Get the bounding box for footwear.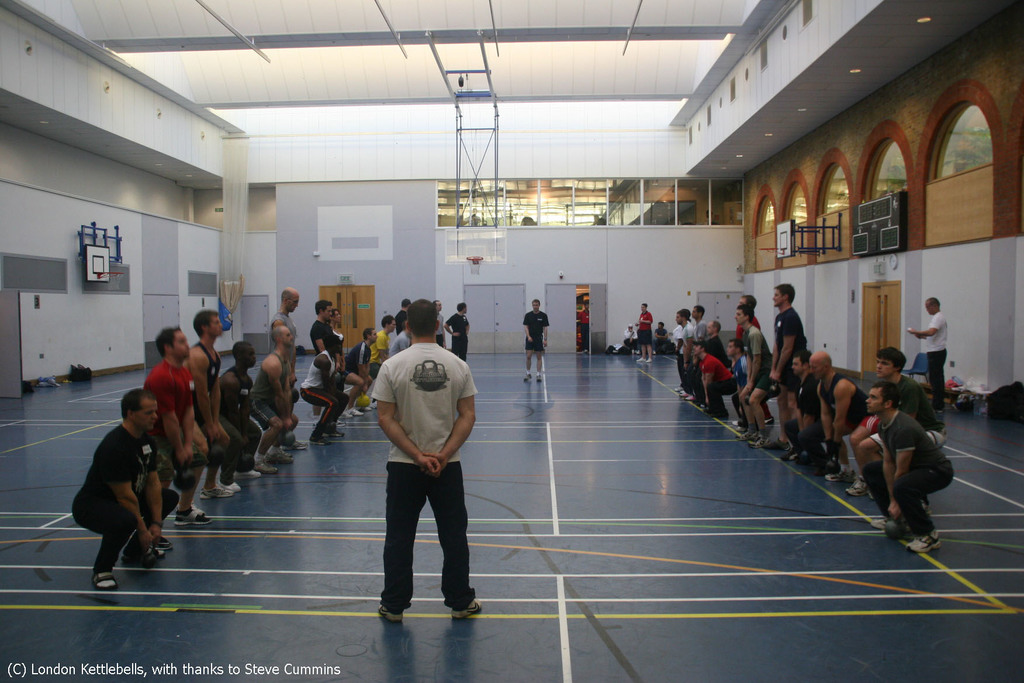
box(702, 405, 712, 413).
